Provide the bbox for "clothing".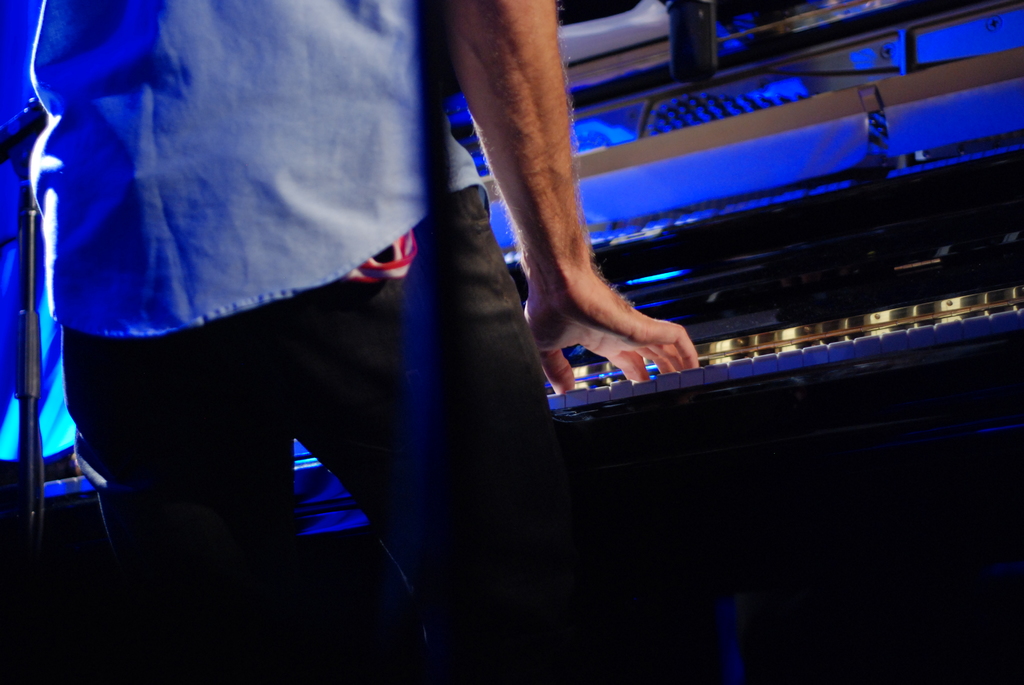
x1=29 y1=12 x2=559 y2=624.
